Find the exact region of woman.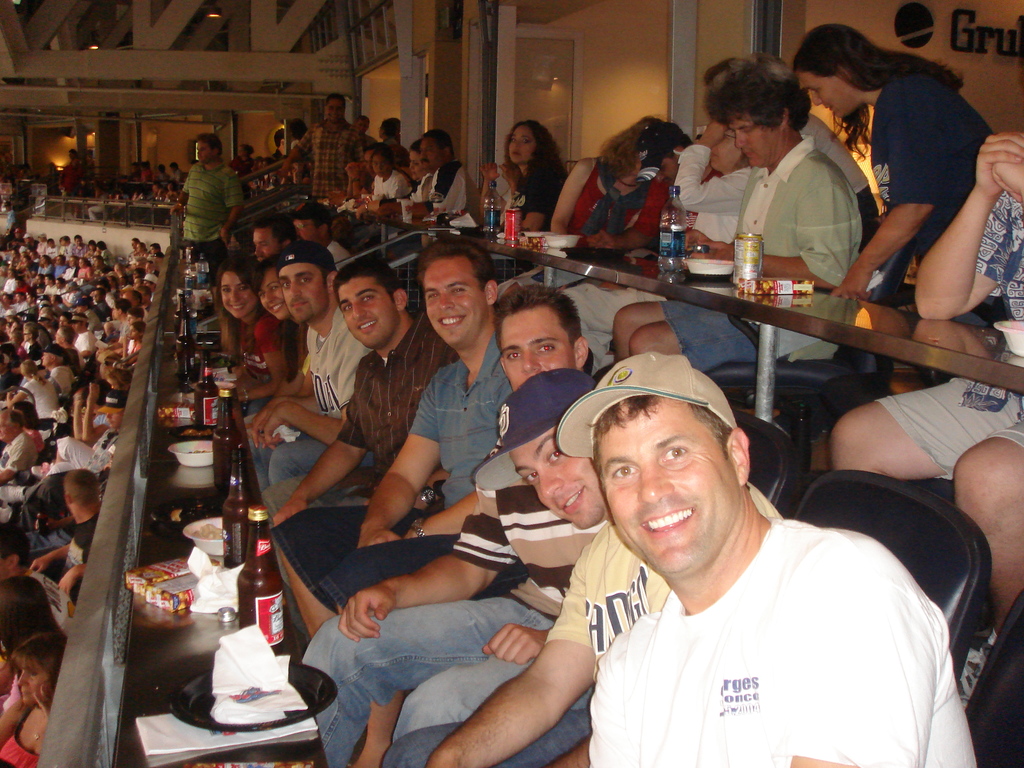
Exact region: 134/243/151/261.
